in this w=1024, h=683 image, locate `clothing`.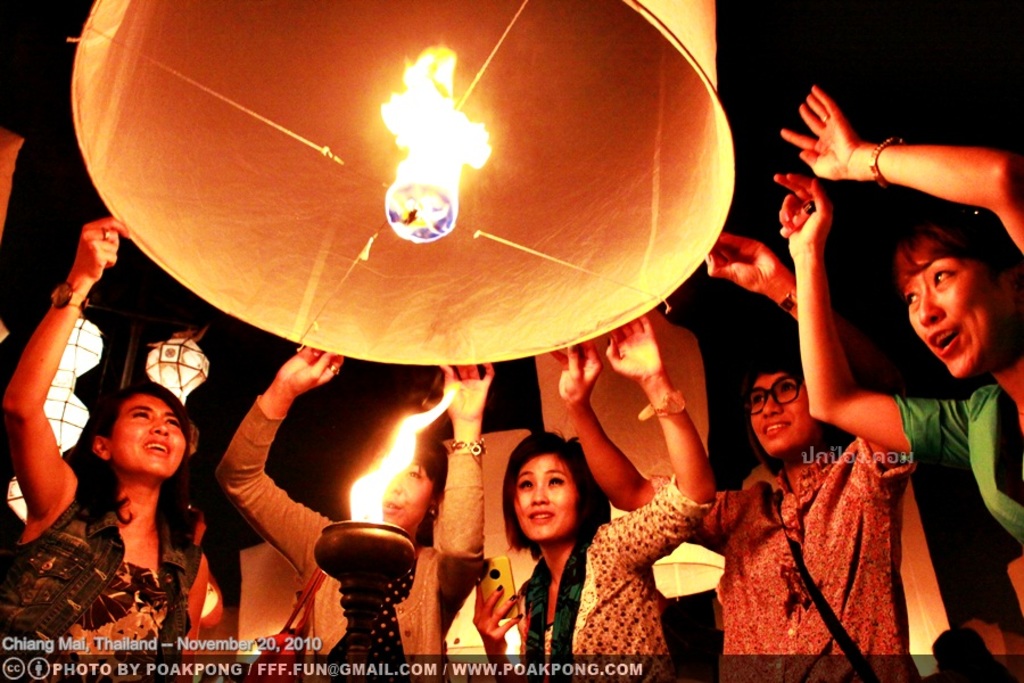
Bounding box: bbox=(895, 384, 1023, 619).
